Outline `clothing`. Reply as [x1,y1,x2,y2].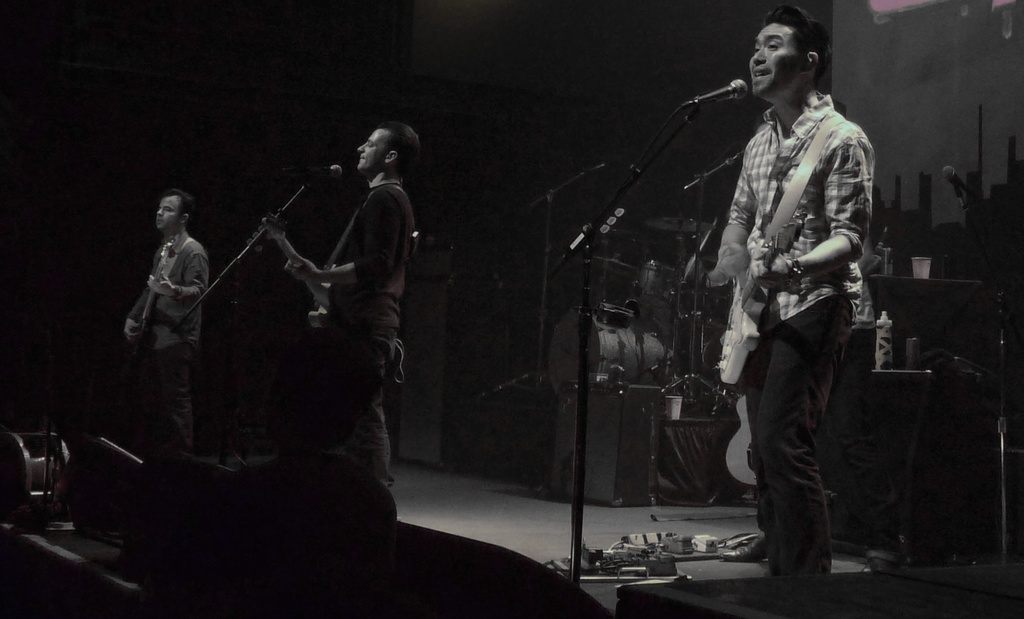
[318,186,411,492].
